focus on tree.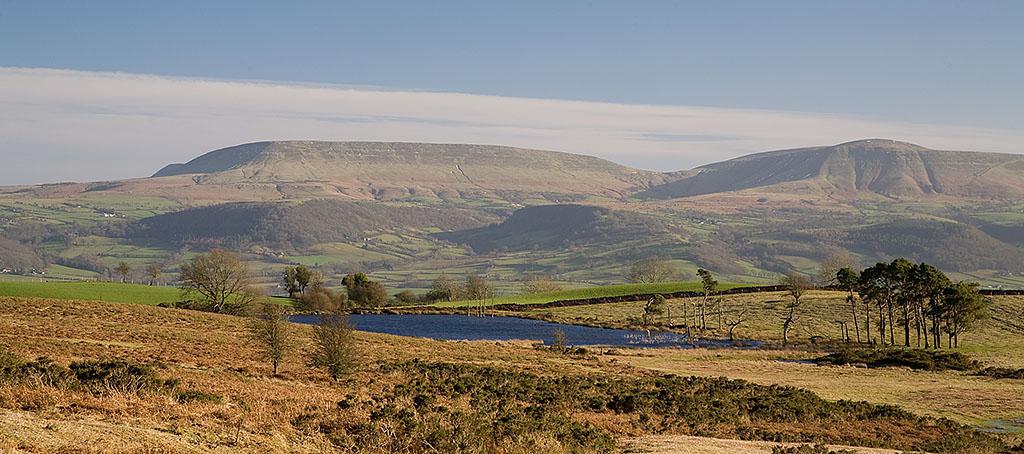
Focused at {"x1": 463, "y1": 271, "x2": 489, "y2": 297}.
